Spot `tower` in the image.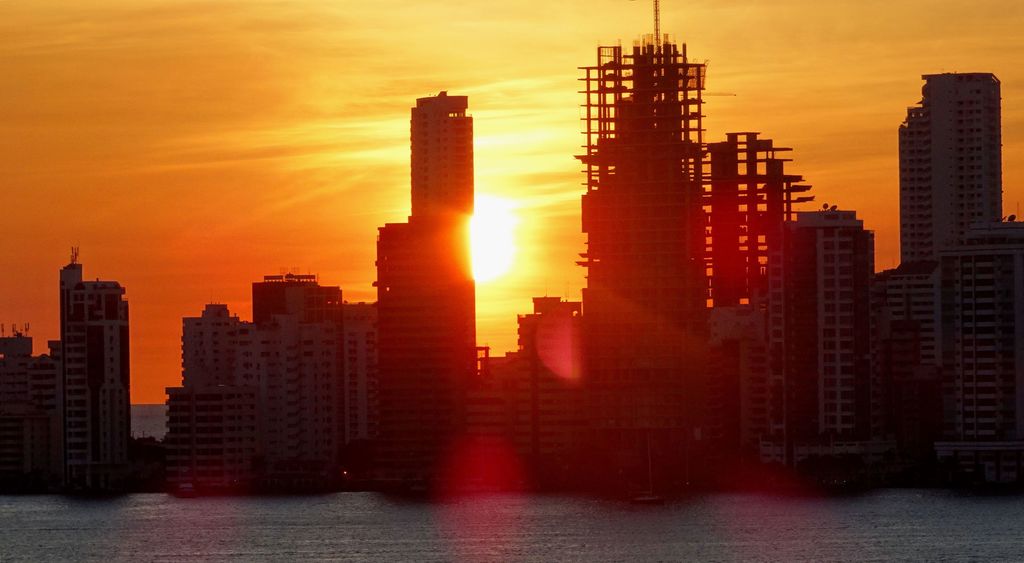
`tower` found at <region>900, 69, 1002, 273</region>.
